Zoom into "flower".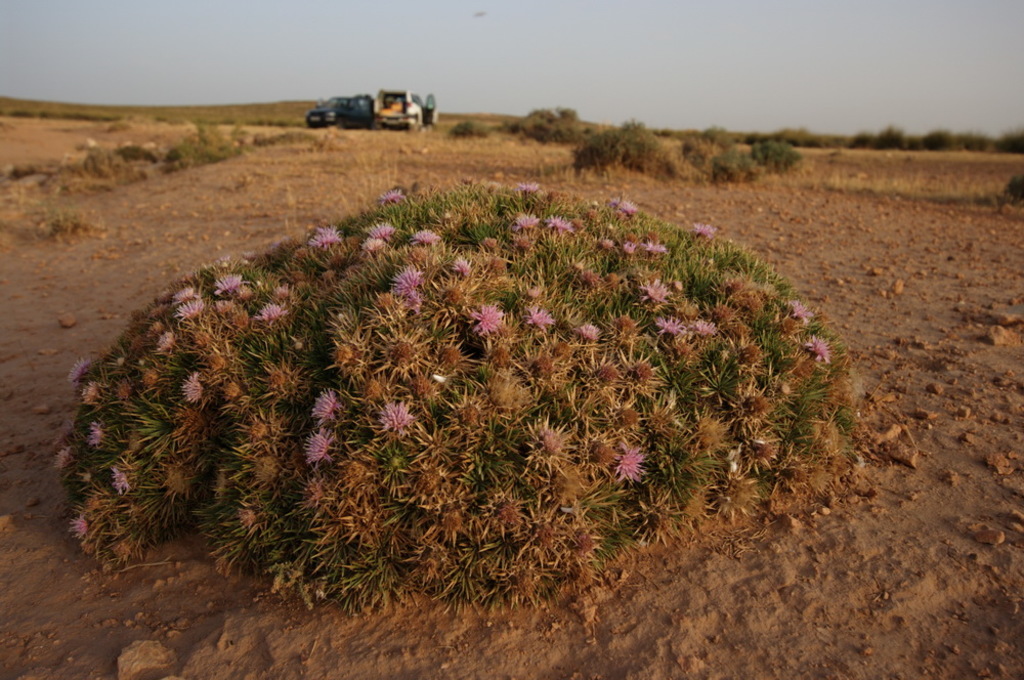
Zoom target: BBox(304, 388, 342, 428).
